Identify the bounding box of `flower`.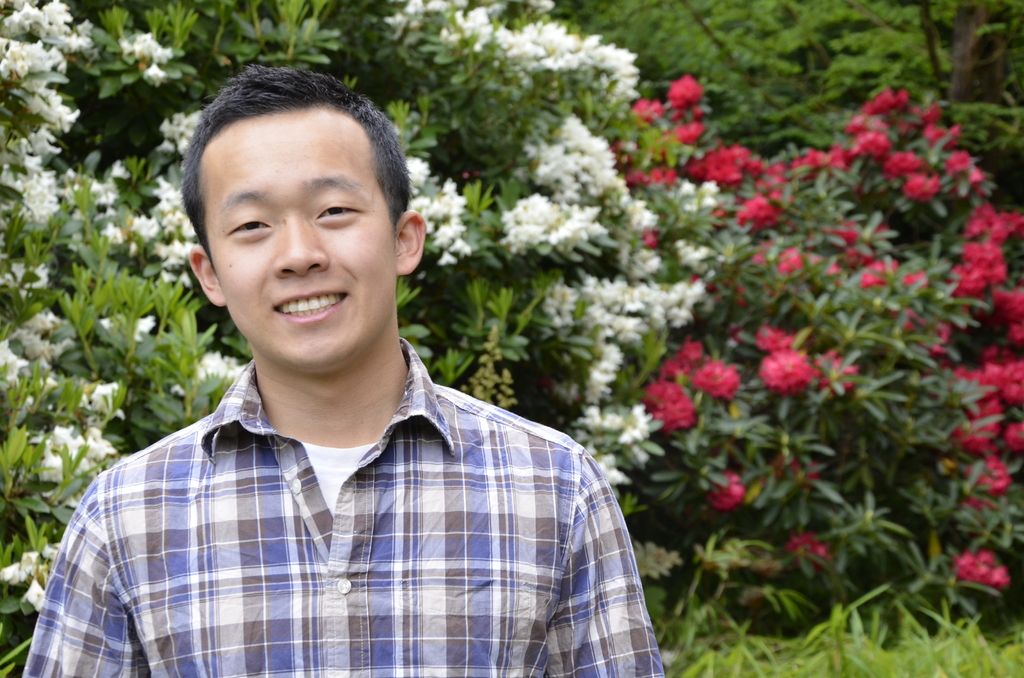
select_region(680, 337, 707, 369).
